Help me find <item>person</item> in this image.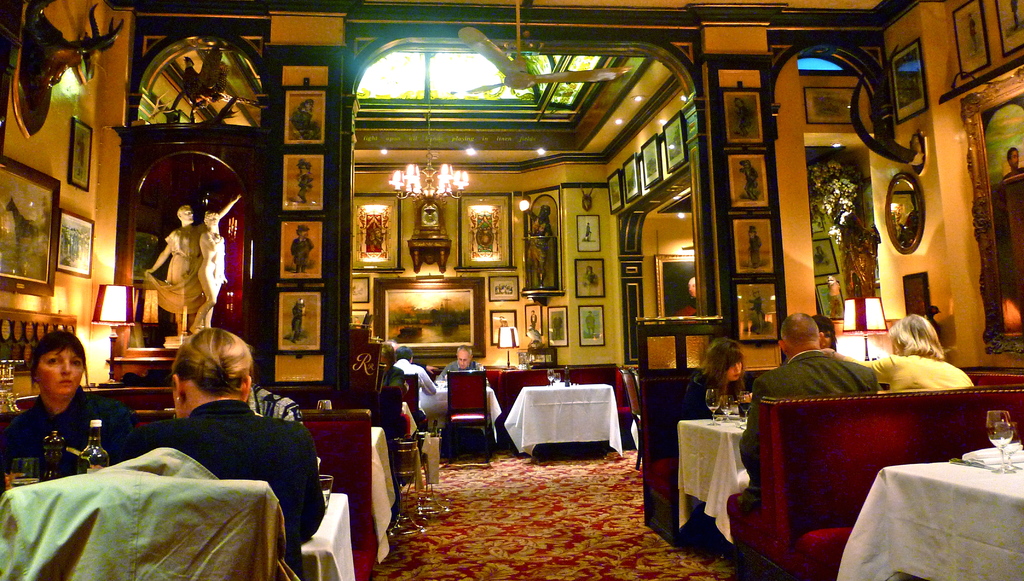
Found it: [287,225,317,275].
